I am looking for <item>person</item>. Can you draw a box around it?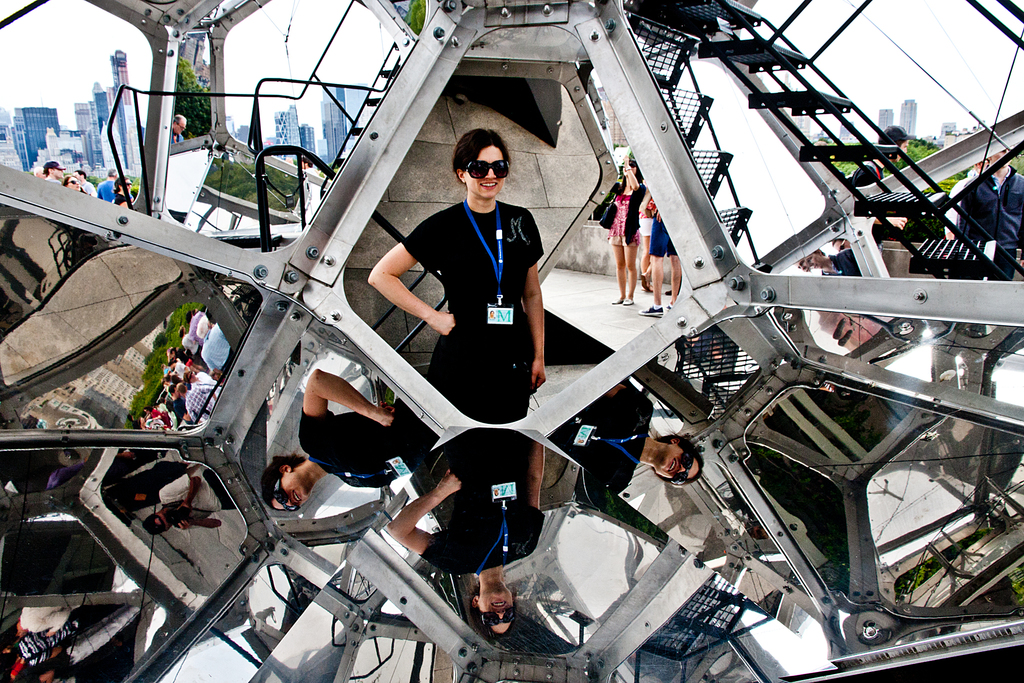
Sure, the bounding box is Rect(794, 256, 812, 273).
